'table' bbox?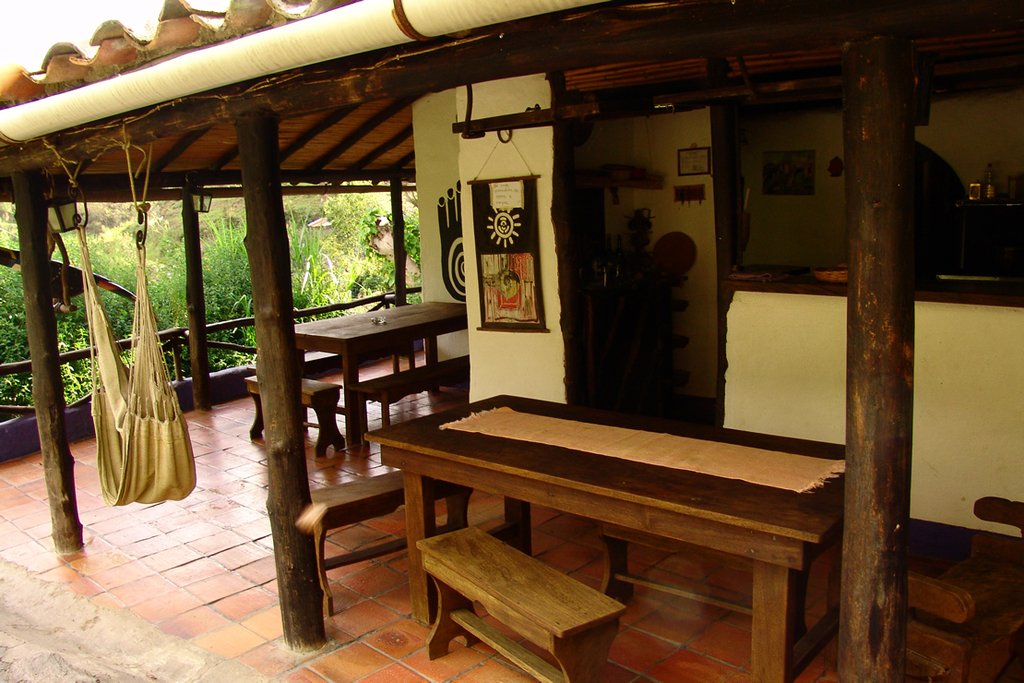
(375,385,899,666)
